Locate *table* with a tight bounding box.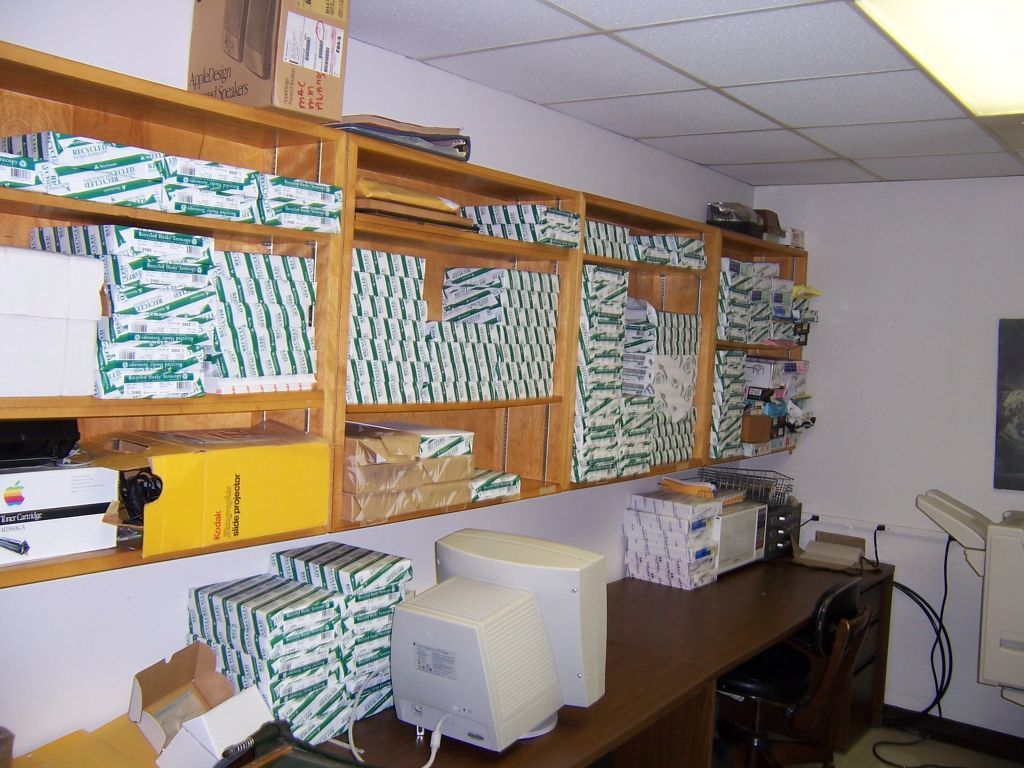
region(0, 544, 893, 767).
